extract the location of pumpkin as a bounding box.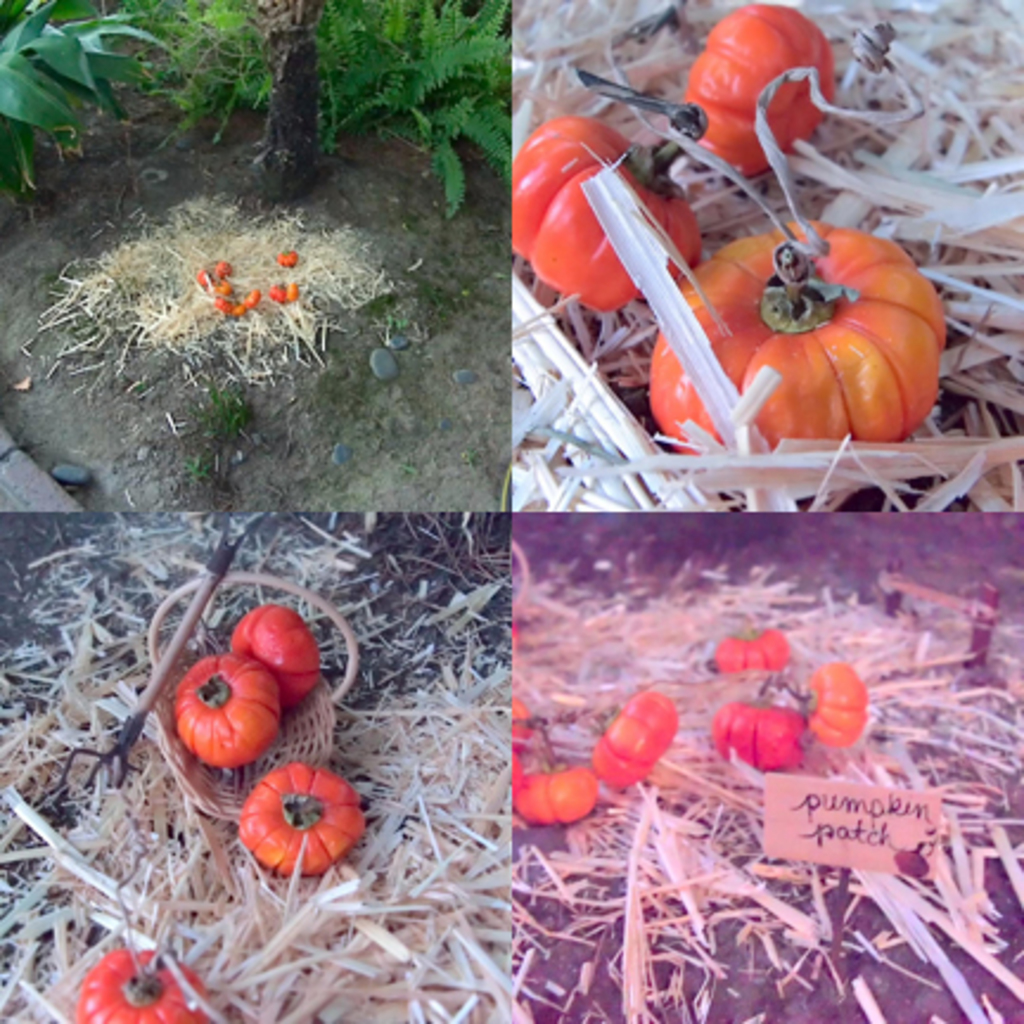
(709,623,796,680).
